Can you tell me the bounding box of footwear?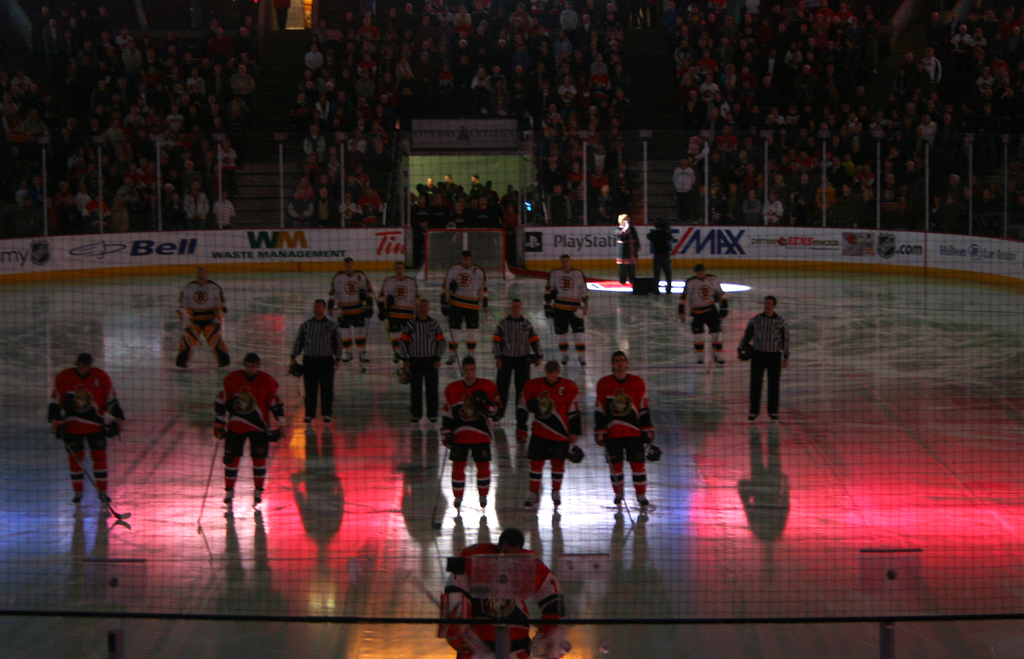
250,491,267,508.
